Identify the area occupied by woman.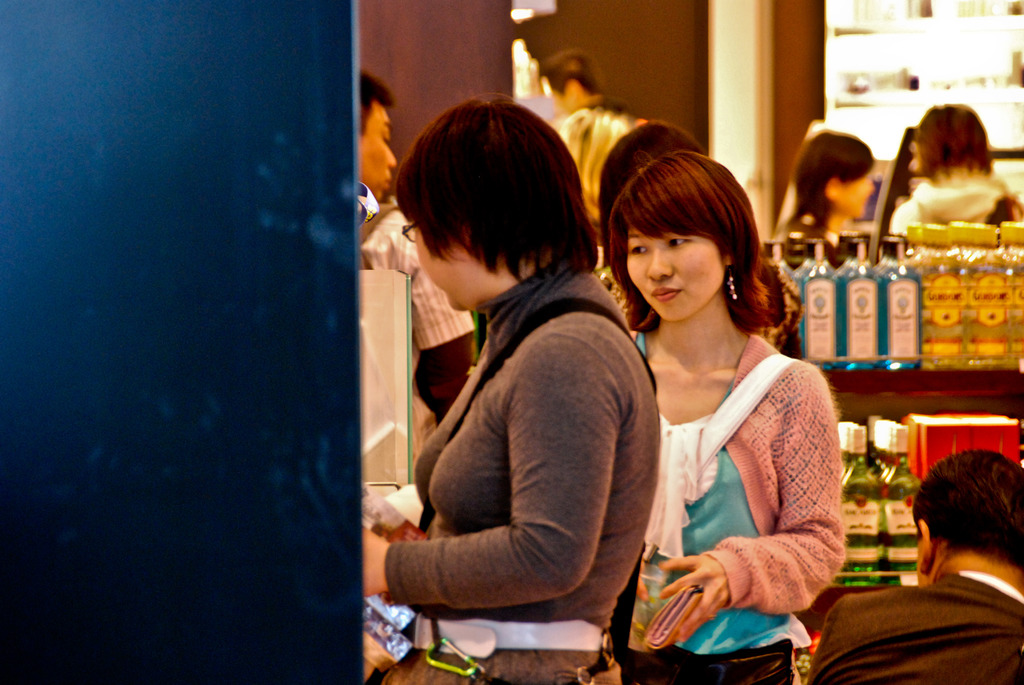
Area: left=359, top=104, right=655, bottom=684.
